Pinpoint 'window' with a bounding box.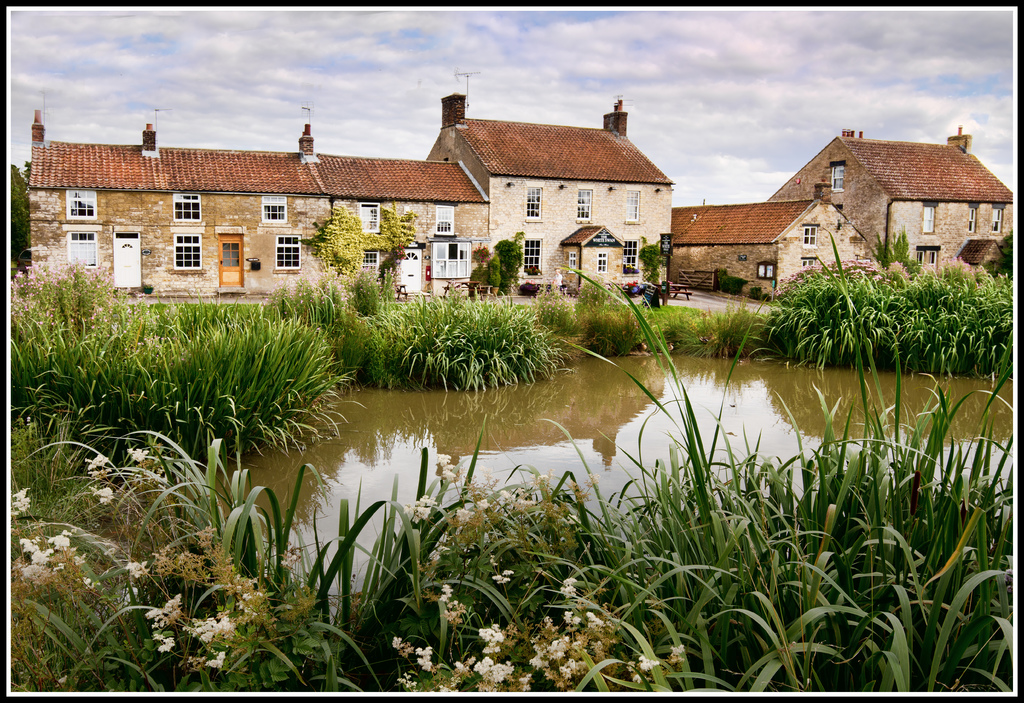
region(519, 234, 545, 275).
